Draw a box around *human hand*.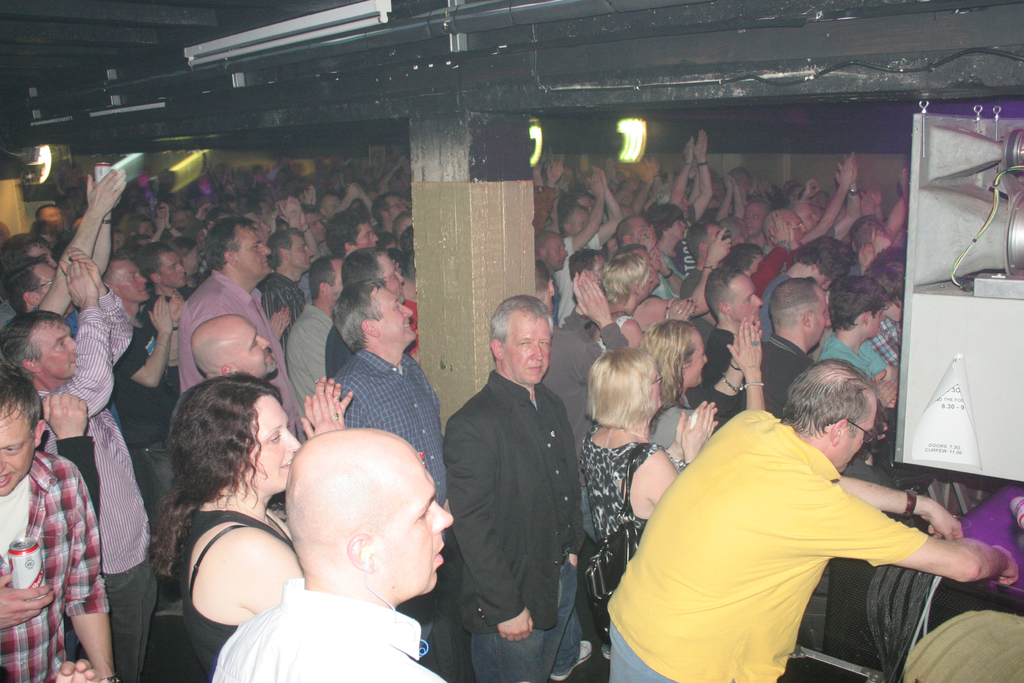
[588, 165, 609, 184].
